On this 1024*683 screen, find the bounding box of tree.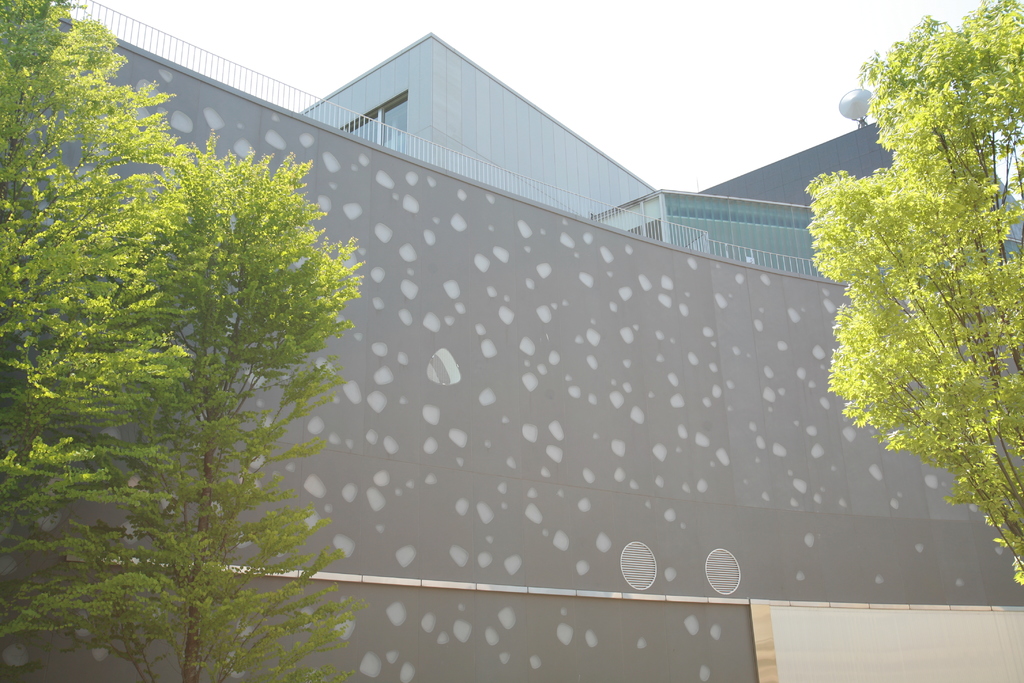
Bounding box: select_region(817, 0, 1007, 536).
